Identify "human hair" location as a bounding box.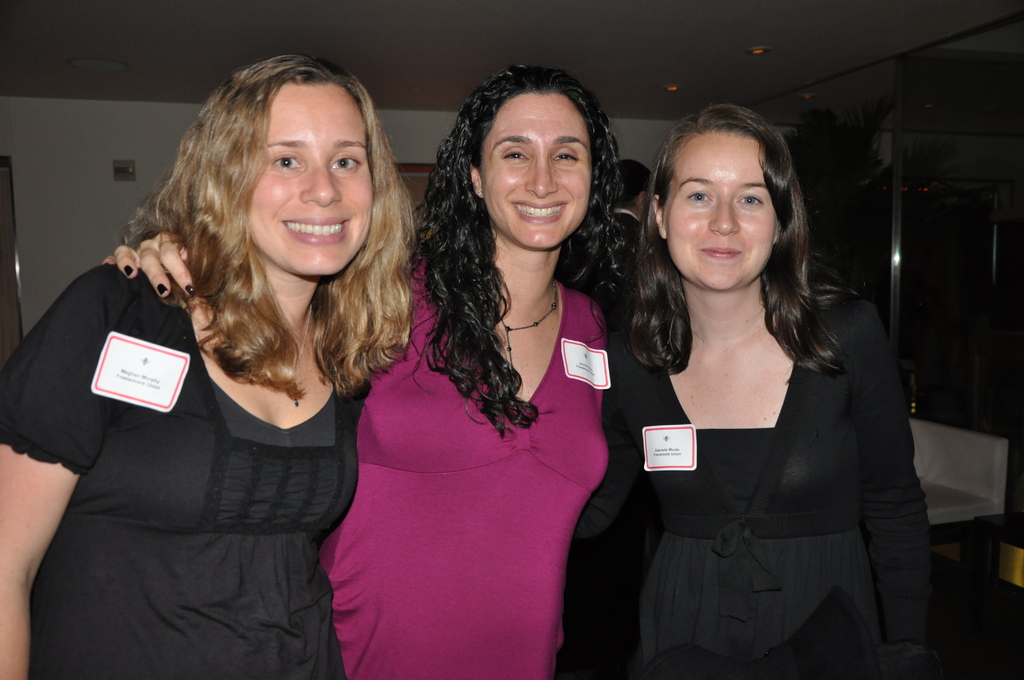
<region>630, 98, 868, 384</region>.
